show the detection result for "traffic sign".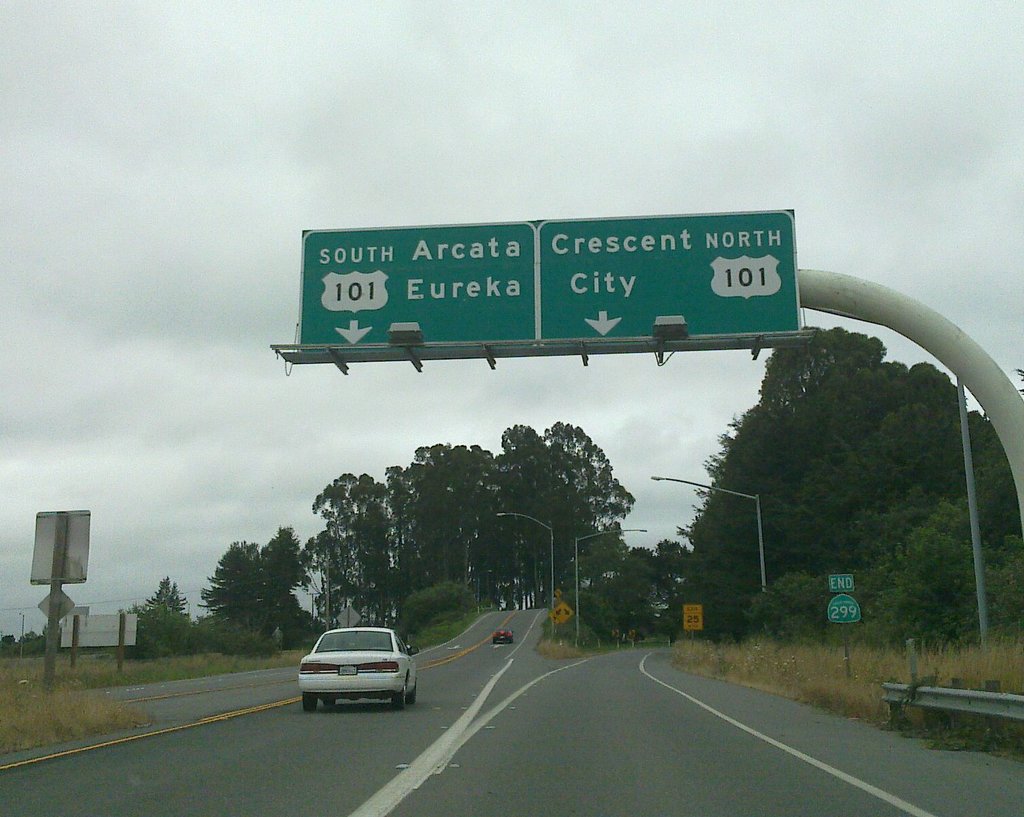
locate(548, 603, 577, 622).
